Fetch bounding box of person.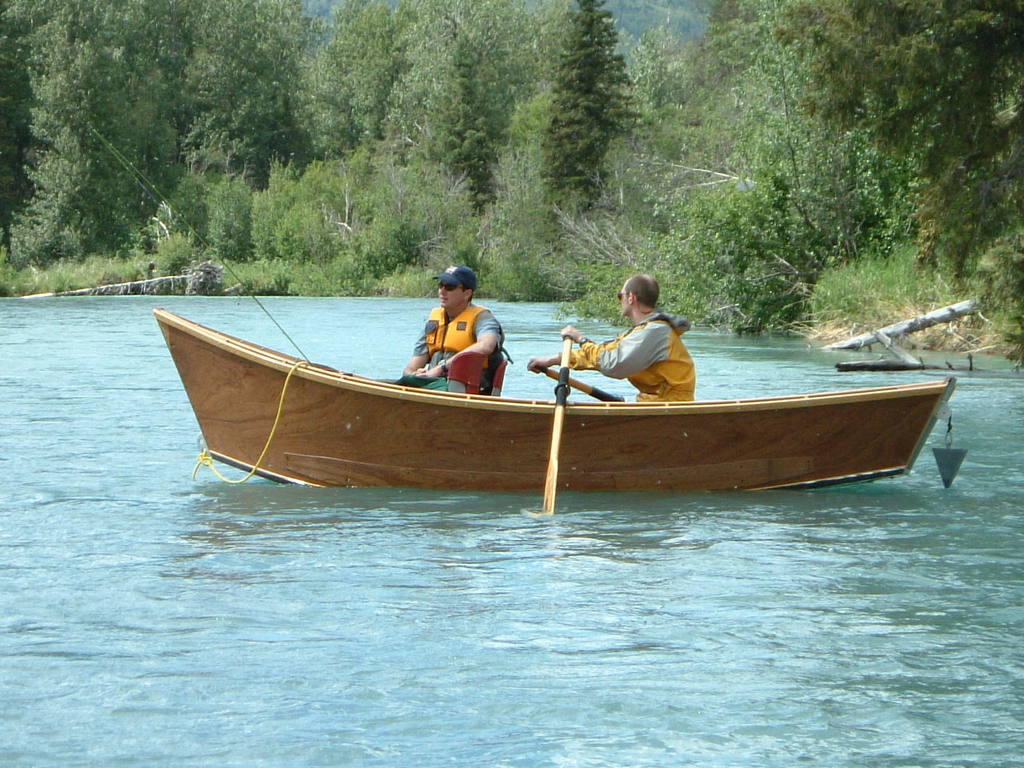
Bbox: <bbox>525, 273, 695, 403</bbox>.
